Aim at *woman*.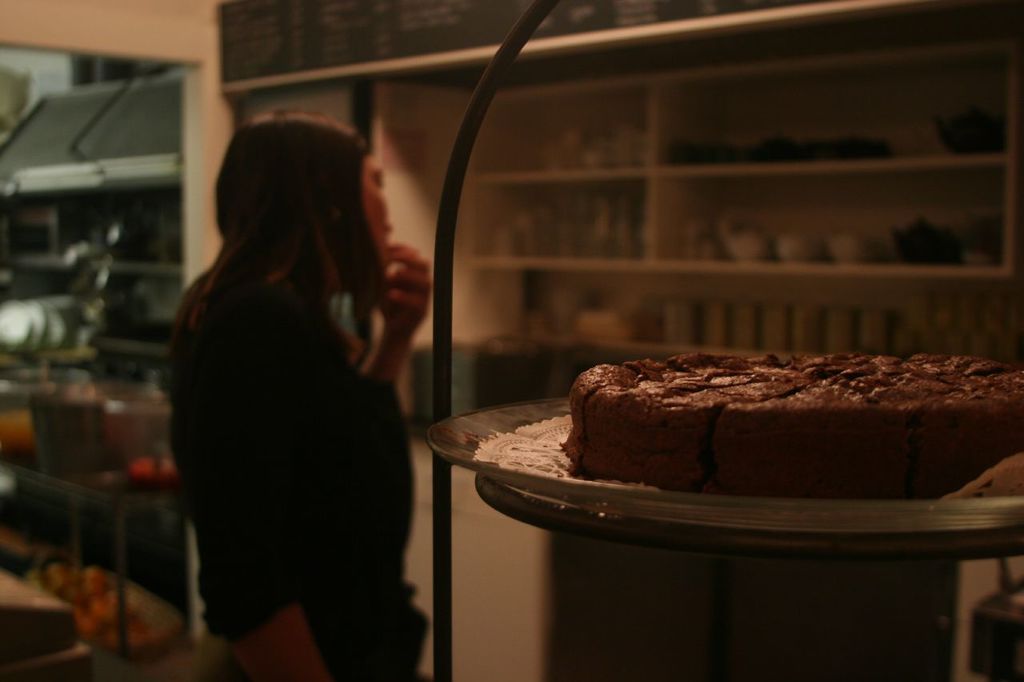
Aimed at region(152, 89, 443, 681).
